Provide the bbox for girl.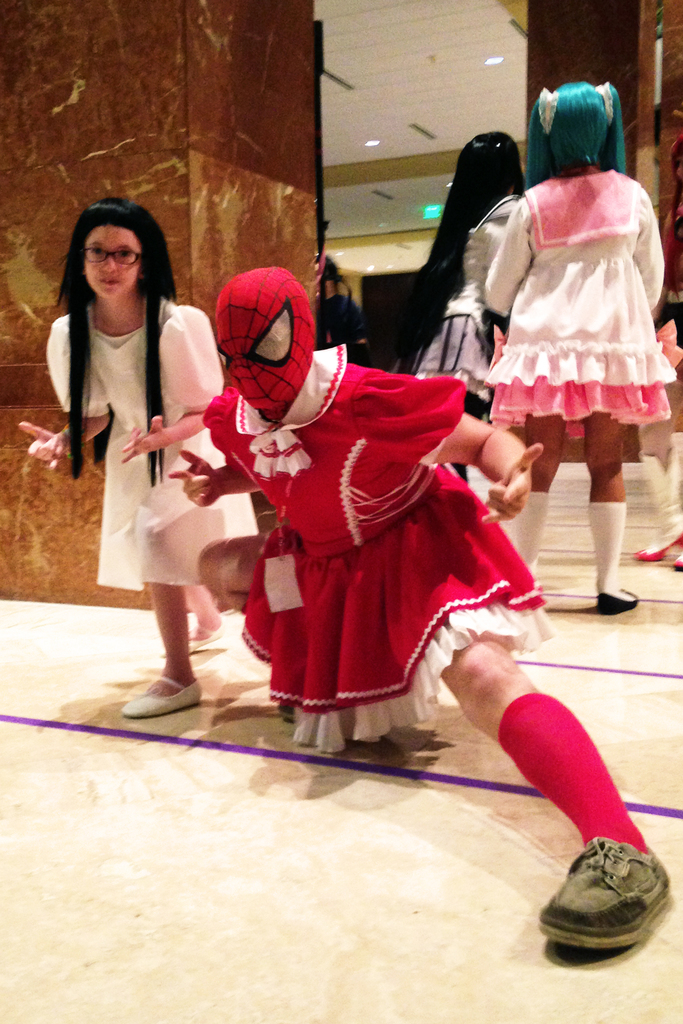
BBox(487, 73, 665, 620).
